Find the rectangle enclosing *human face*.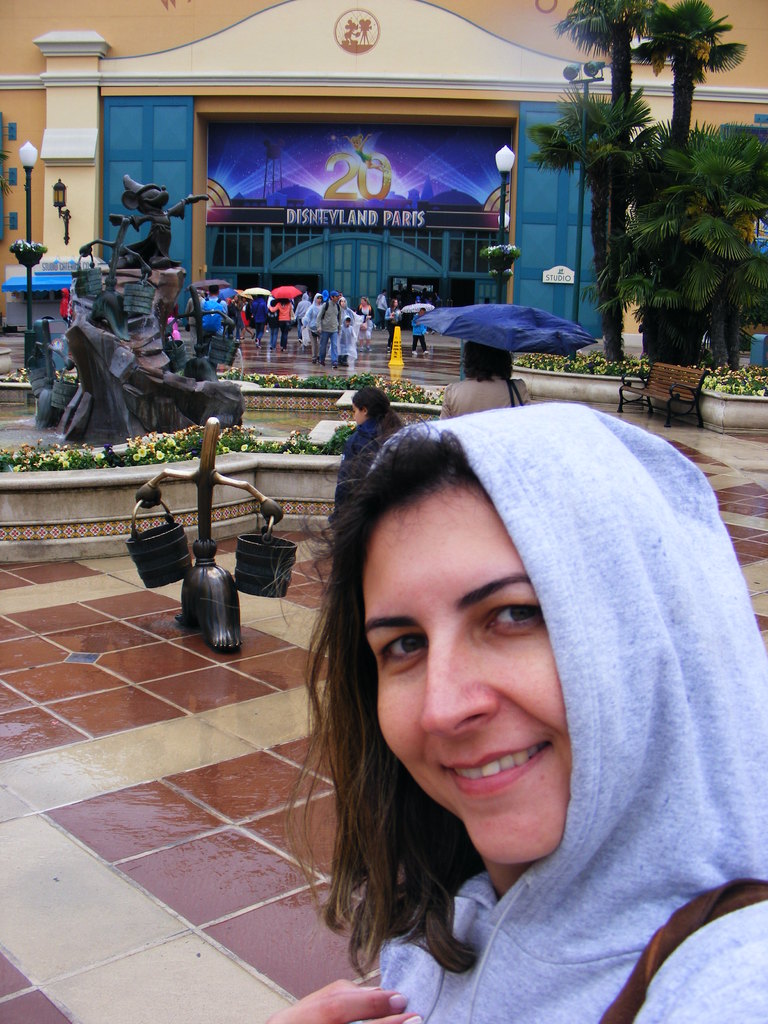
(360,480,561,881).
